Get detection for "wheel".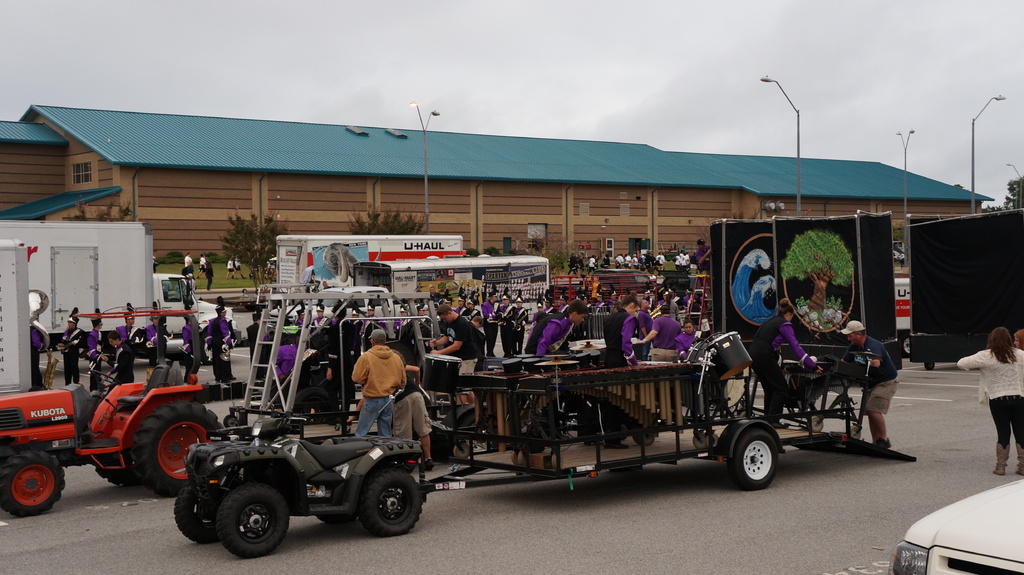
Detection: [86, 368, 122, 391].
